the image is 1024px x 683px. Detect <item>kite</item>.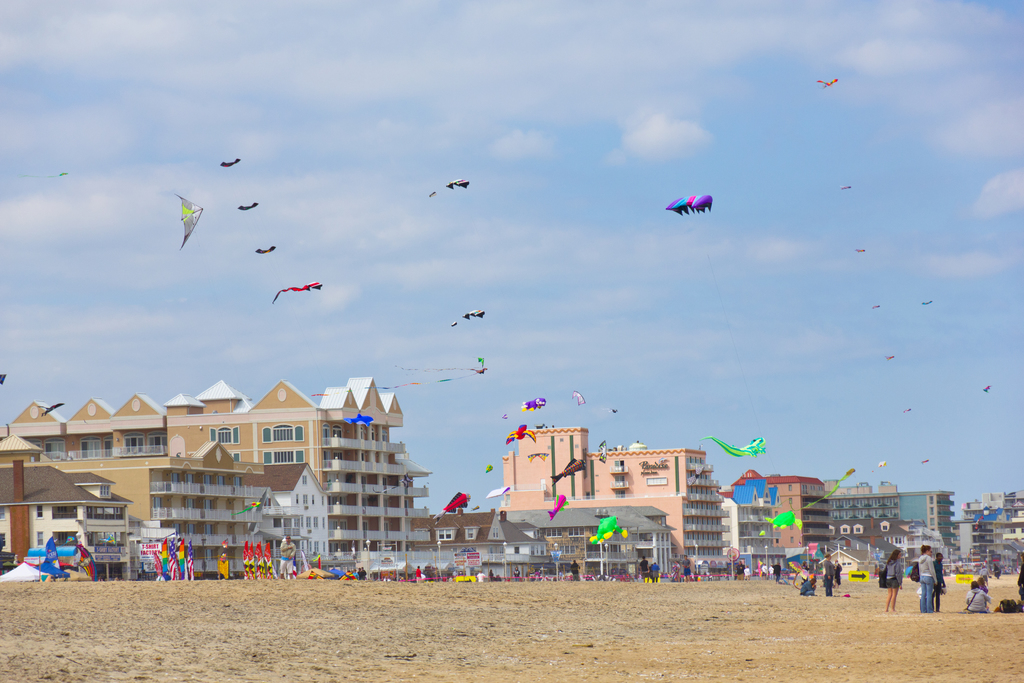
Detection: pyautogui.locateOnScreen(804, 465, 858, 508).
